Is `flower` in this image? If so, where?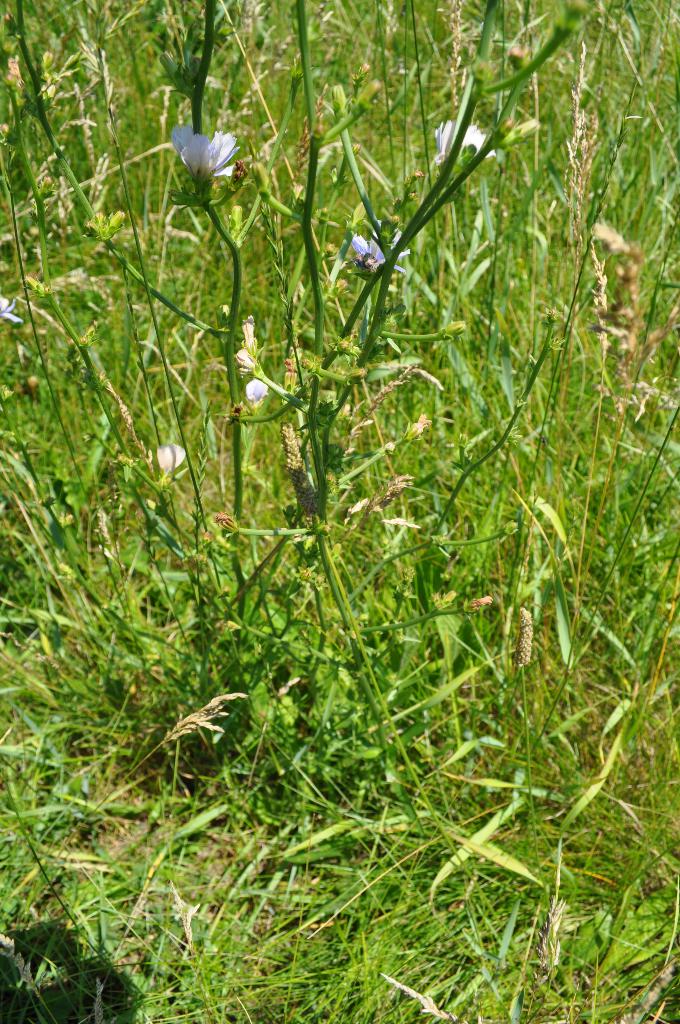
Yes, at locate(150, 108, 242, 182).
